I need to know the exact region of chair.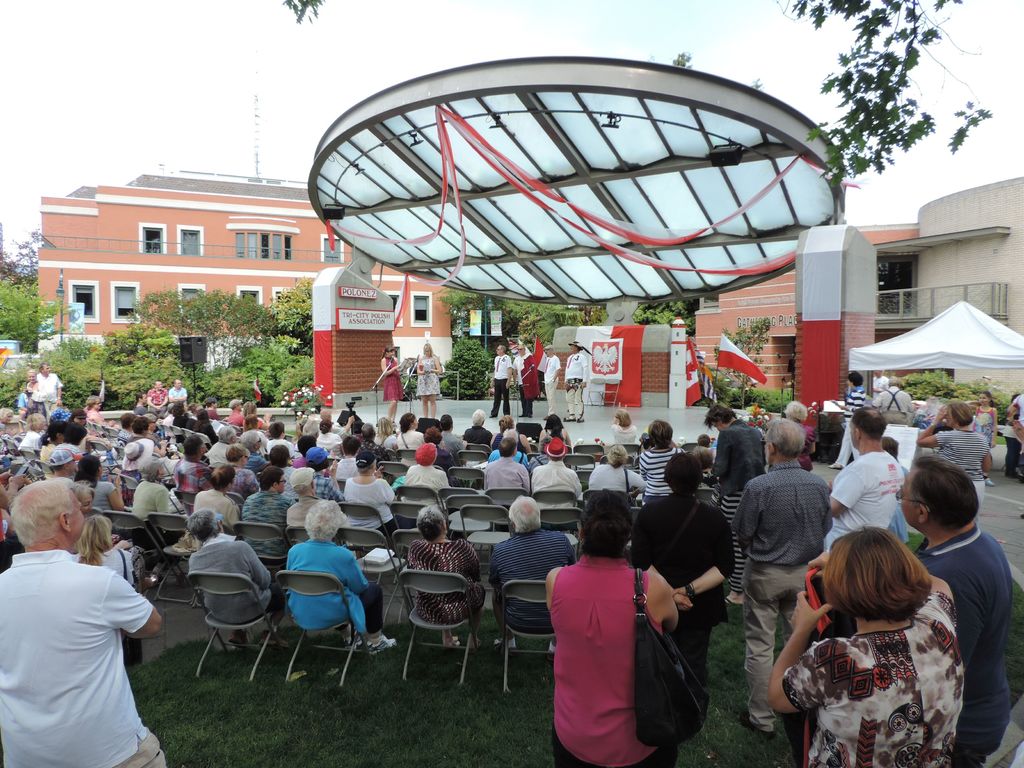
Region: rect(486, 579, 567, 686).
